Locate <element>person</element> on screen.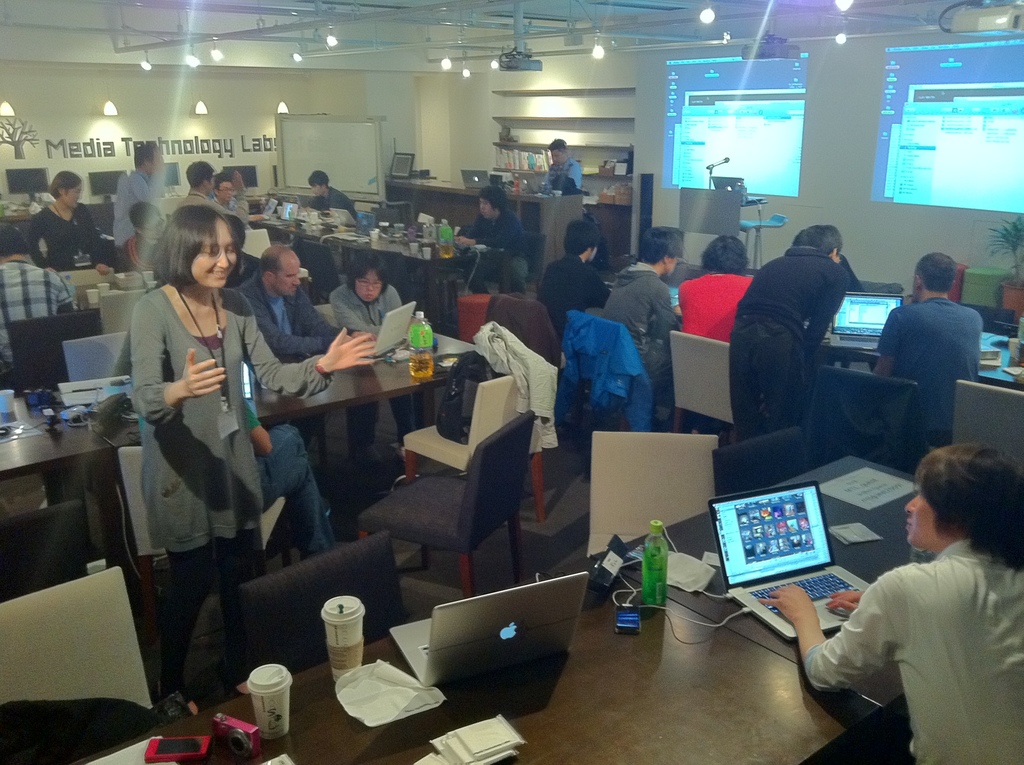
On screen at bbox=(142, 194, 378, 718).
